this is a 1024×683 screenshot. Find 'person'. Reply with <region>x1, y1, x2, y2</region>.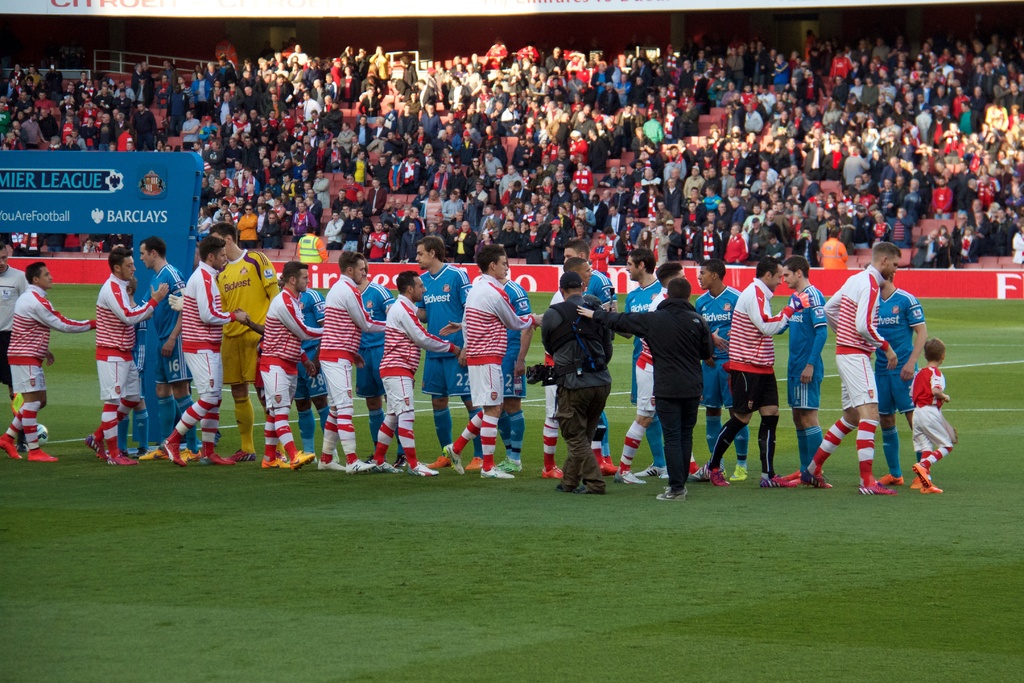
<region>0, 228, 31, 451</region>.
